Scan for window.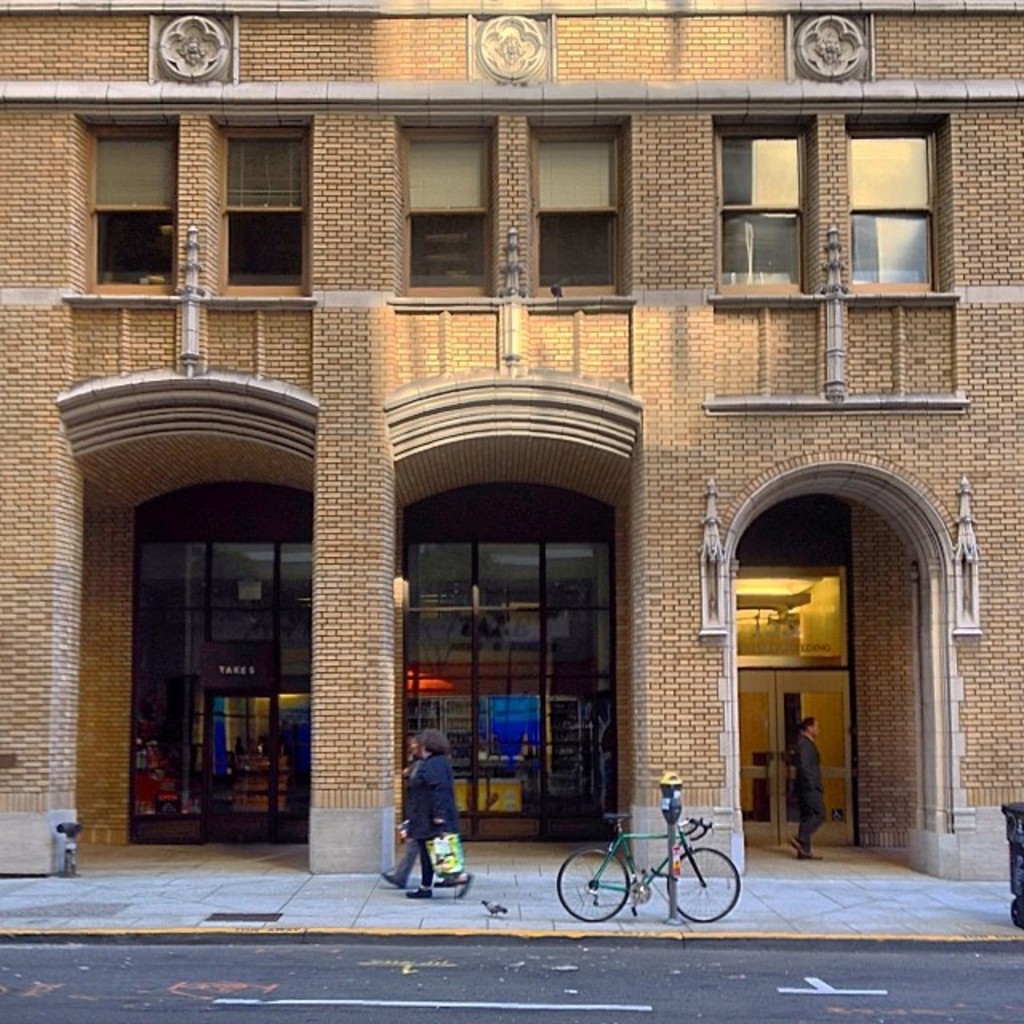
Scan result: {"left": 397, "top": 133, "right": 488, "bottom": 291}.
